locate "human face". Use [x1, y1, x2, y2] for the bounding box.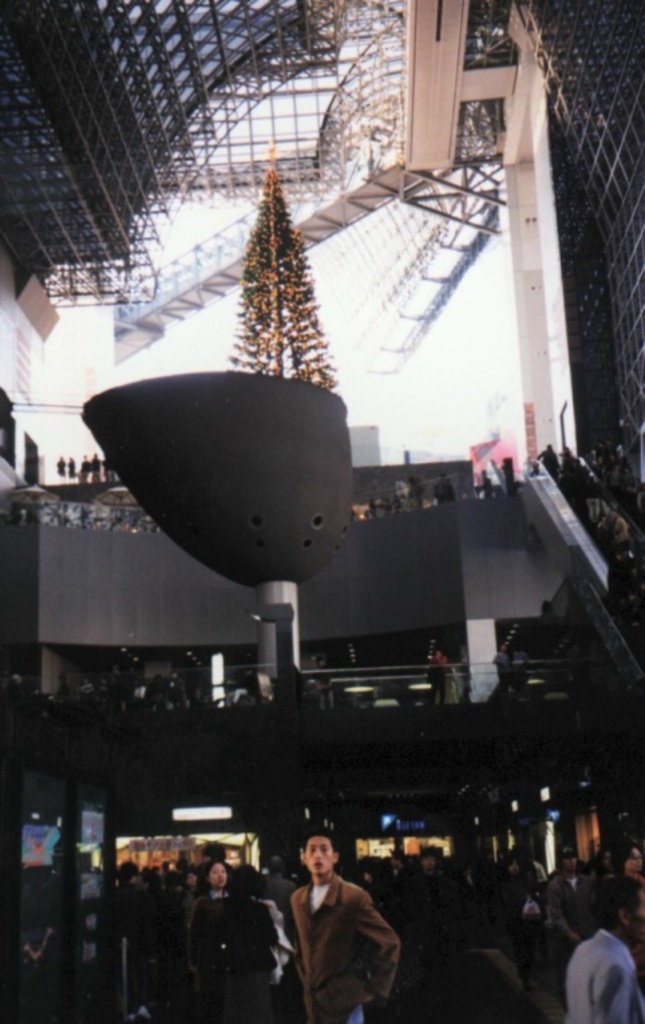
[305, 834, 332, 874].
